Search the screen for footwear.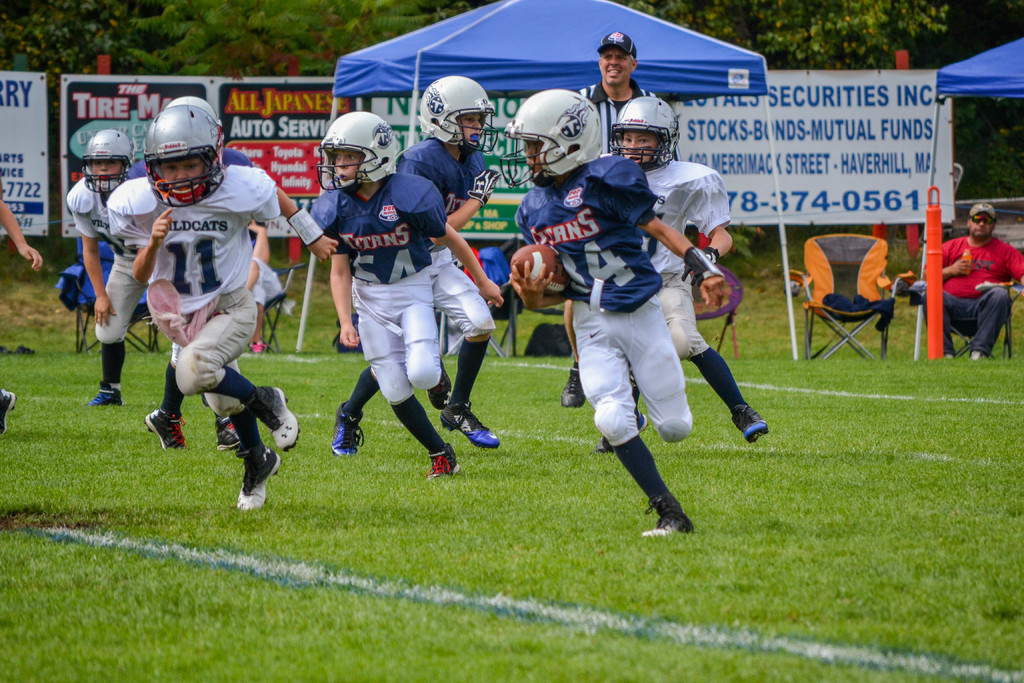
Found at [x1=732, y1=404, x2=771, y2=440].
